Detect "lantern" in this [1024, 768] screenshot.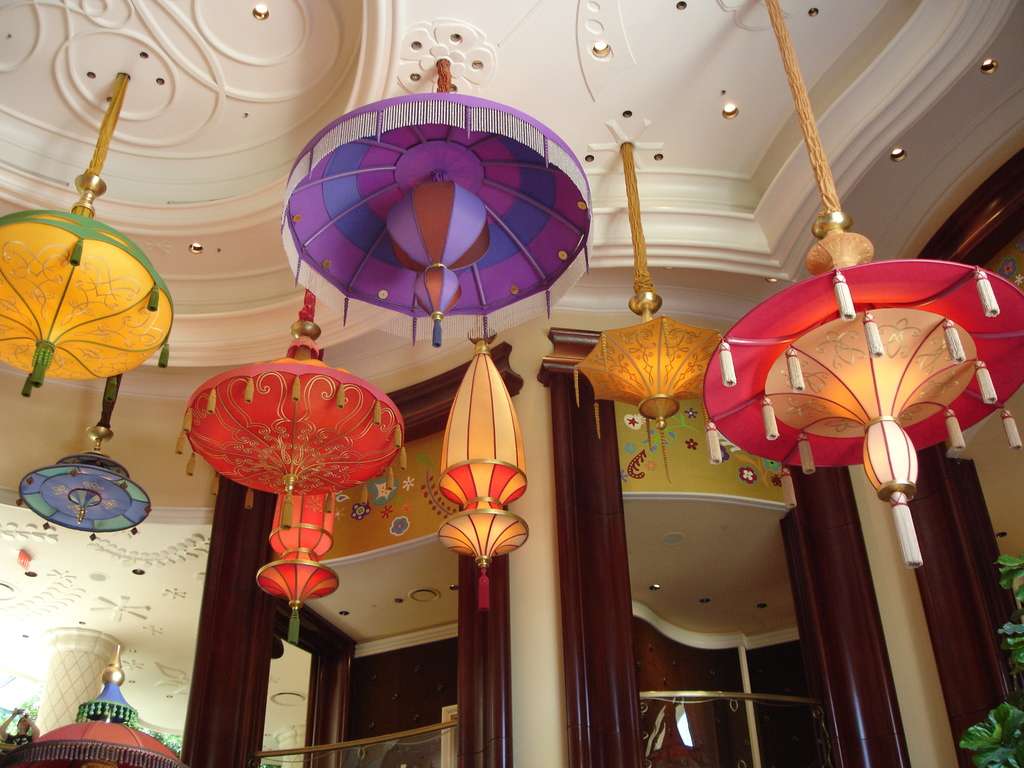
Detection: (437,335,527,606).
